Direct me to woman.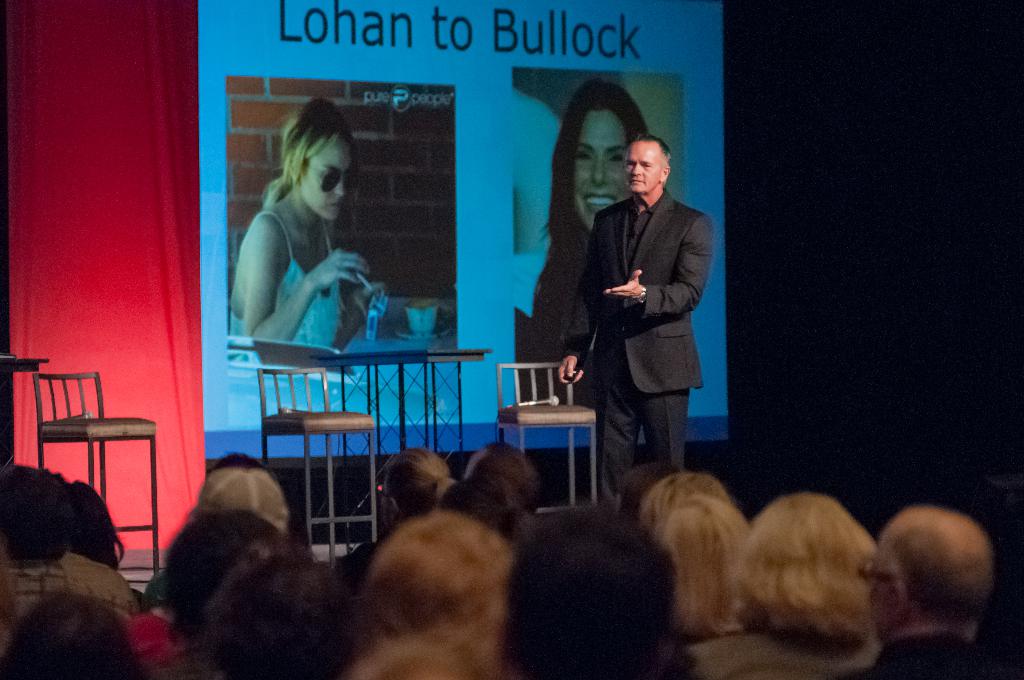
Direction: [x1=342, y1=449, x2=461, y2=590].
